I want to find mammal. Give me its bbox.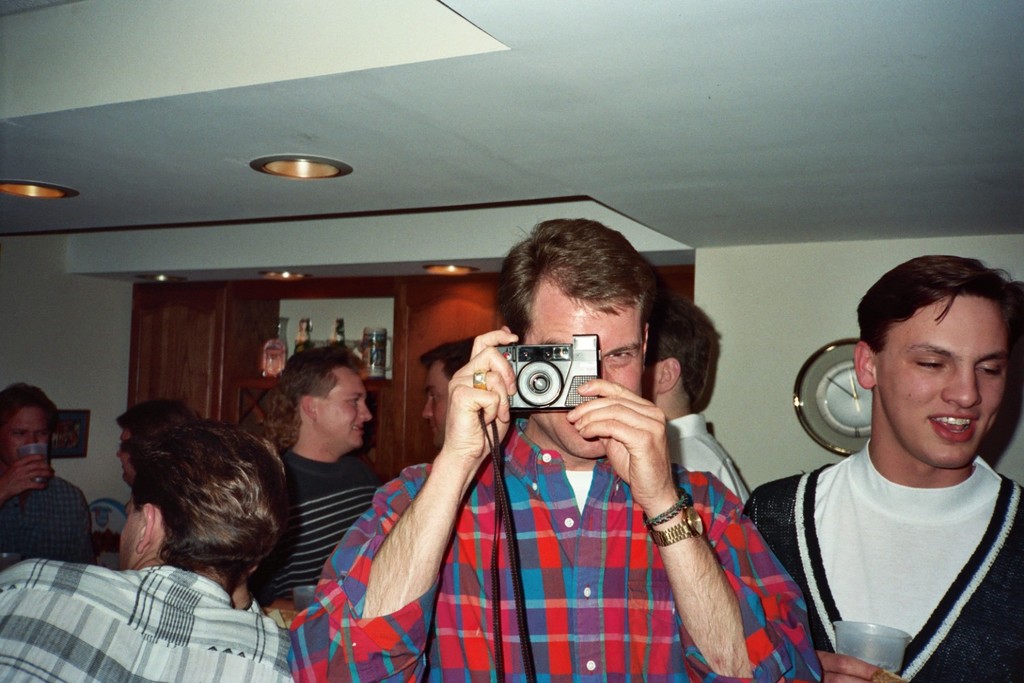
[left=244, top=341, right=382, bottom=624].
